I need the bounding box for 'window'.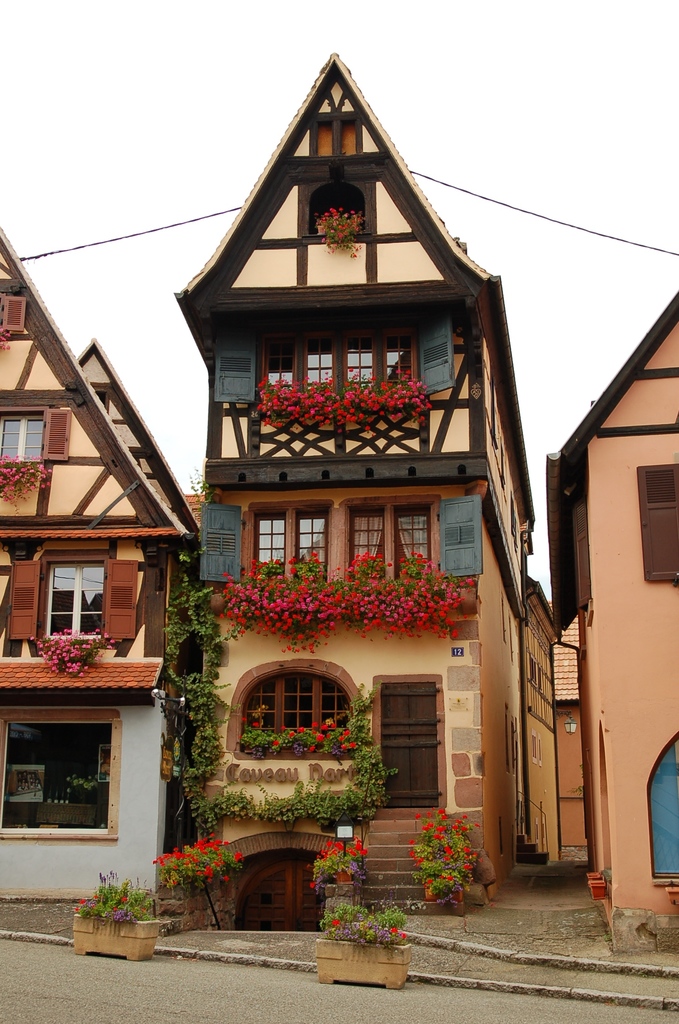
Here it is: Rect(13, 700, 131, 860).
